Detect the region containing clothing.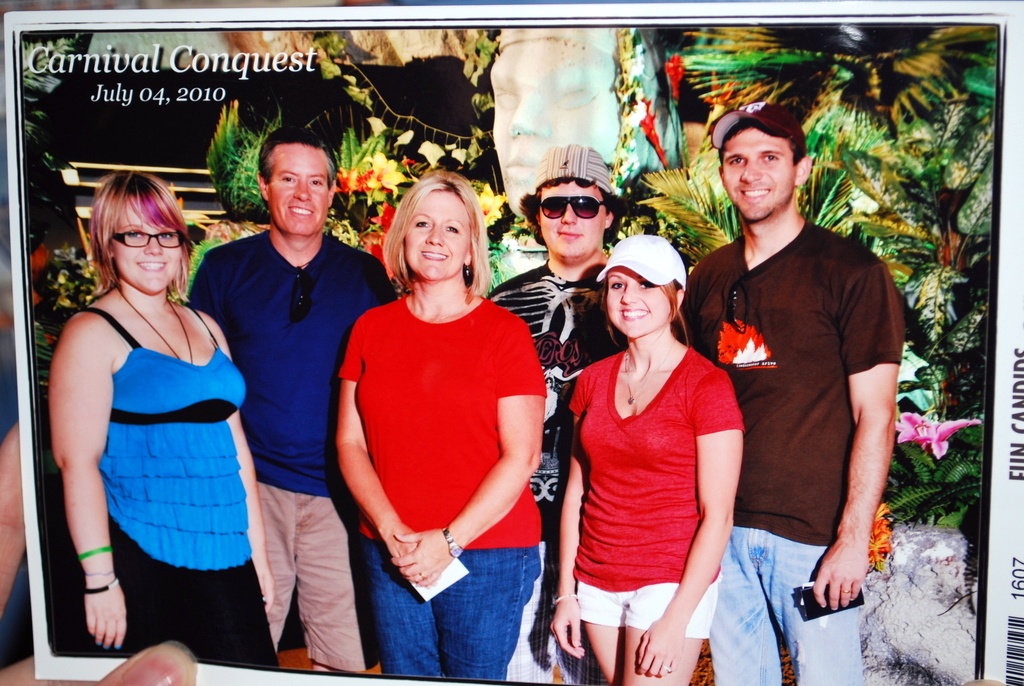
Rect(184, 229, 398, 674).
